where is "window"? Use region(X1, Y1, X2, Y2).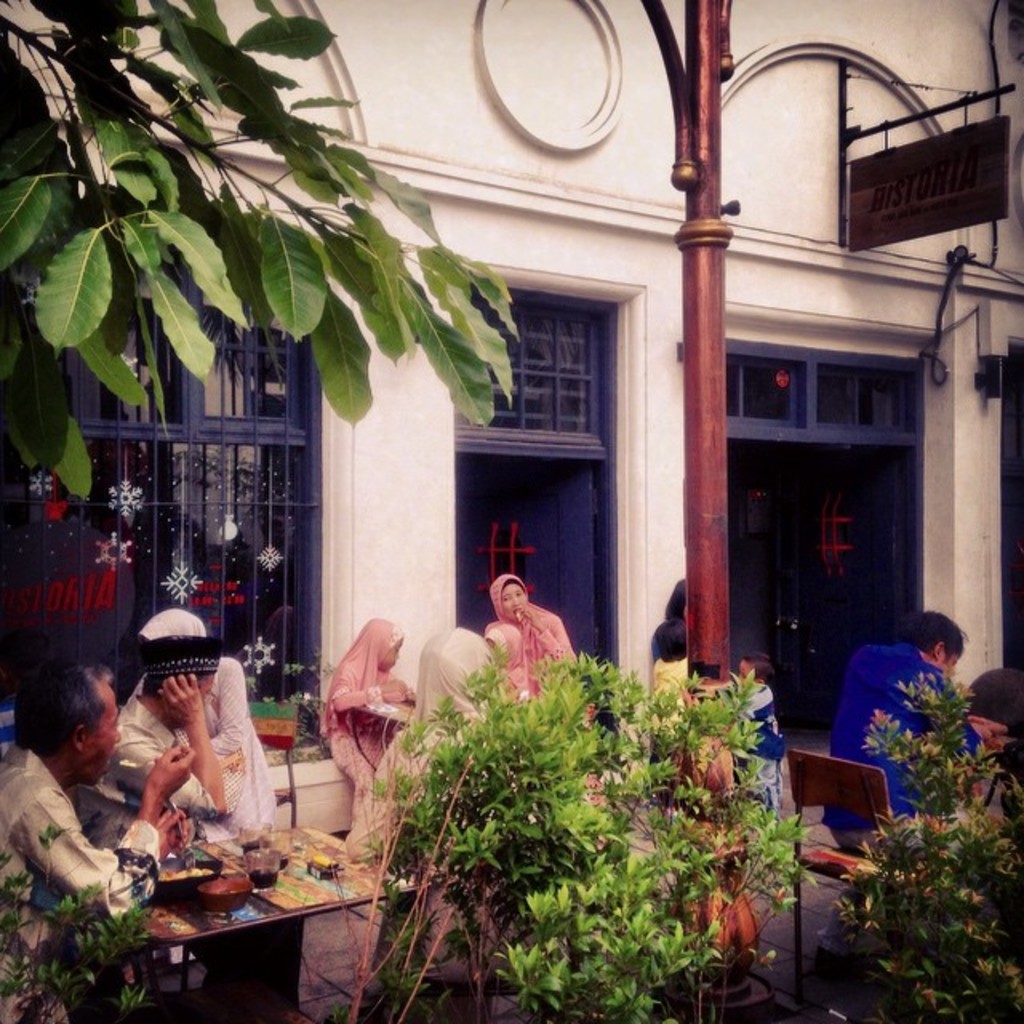
region(11, 437, 299, 725).
